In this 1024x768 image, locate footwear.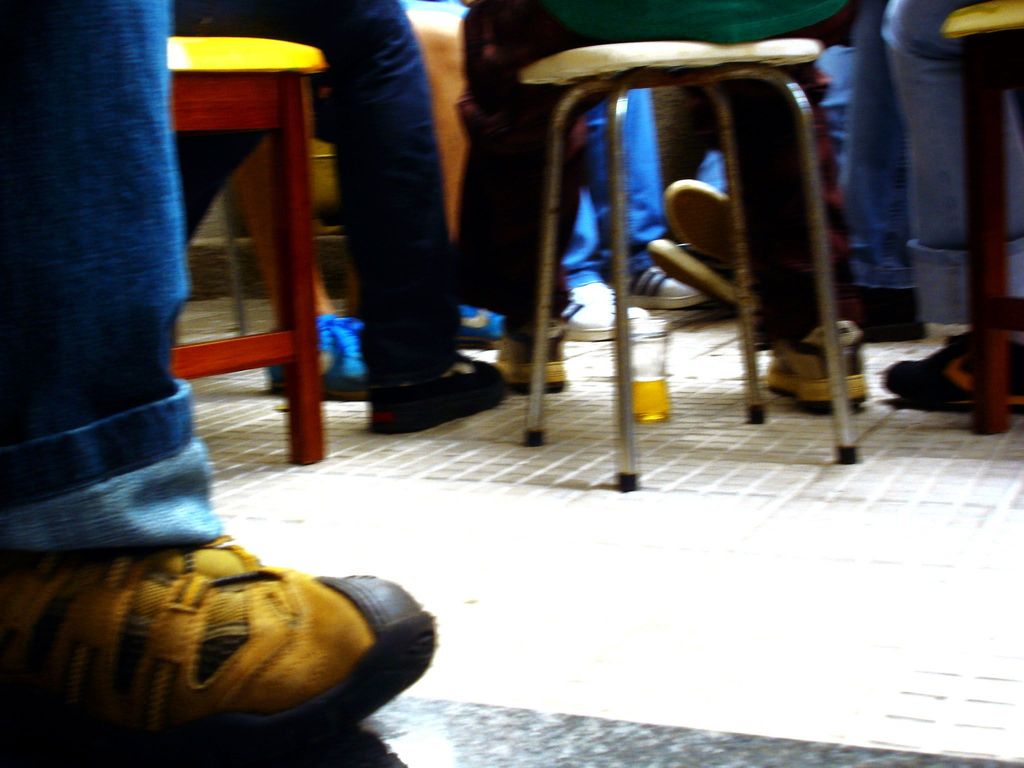
Bounding box: x1=622 y1=268 x2=713 y2=316.
